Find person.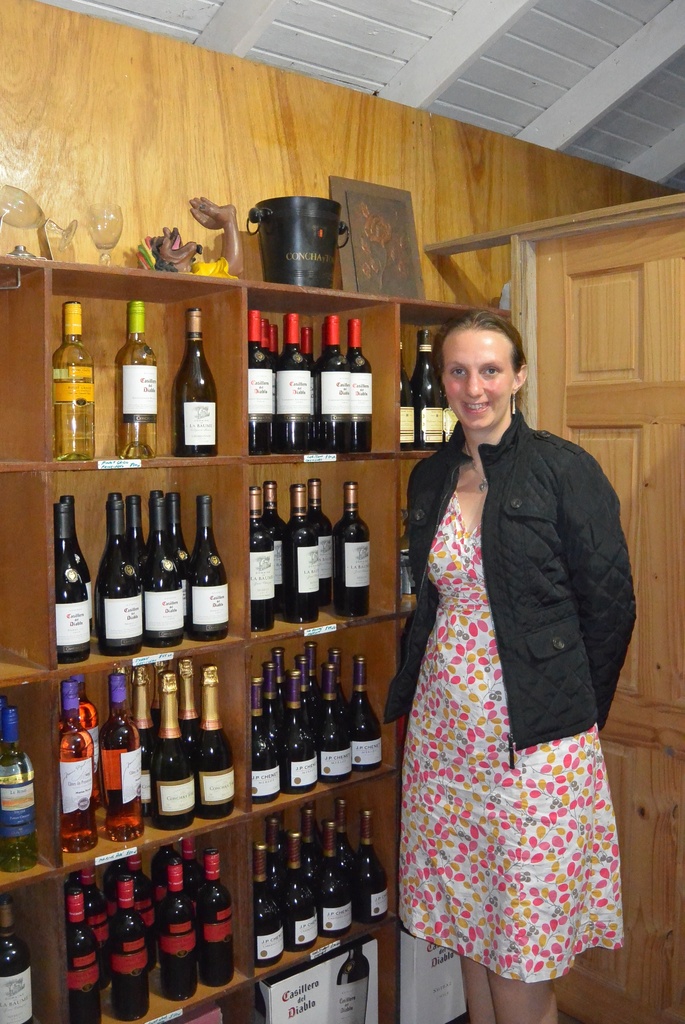
[382,302,631,1023].
